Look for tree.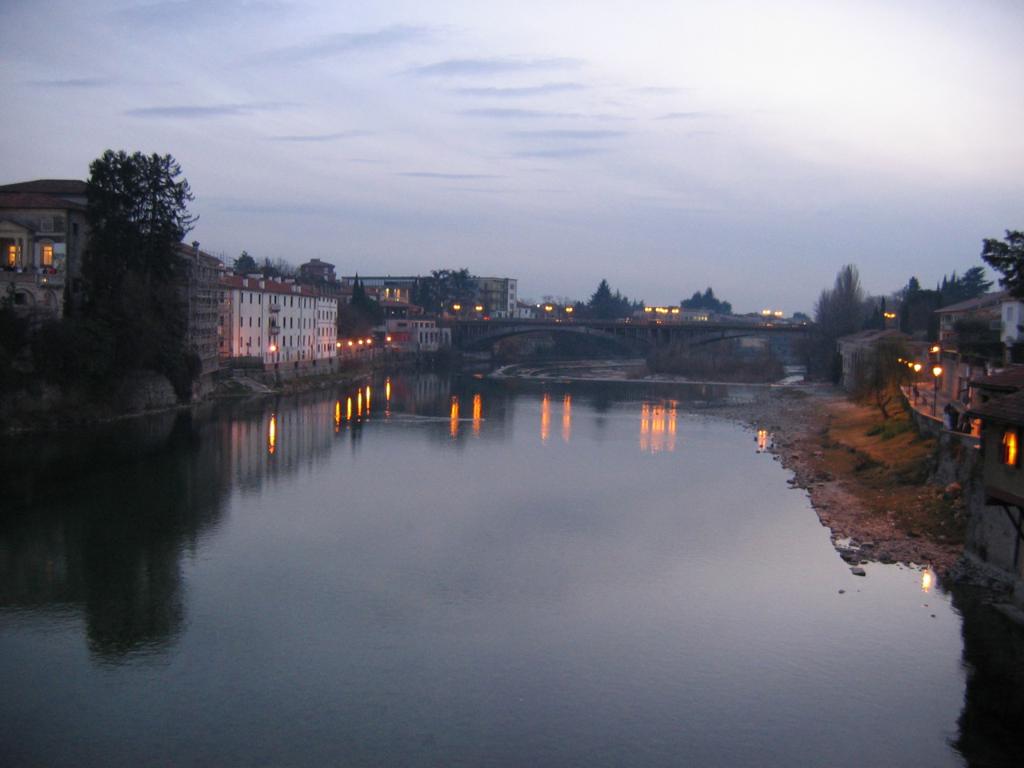
Found: <region>408, 262, 482, 316</region>.
